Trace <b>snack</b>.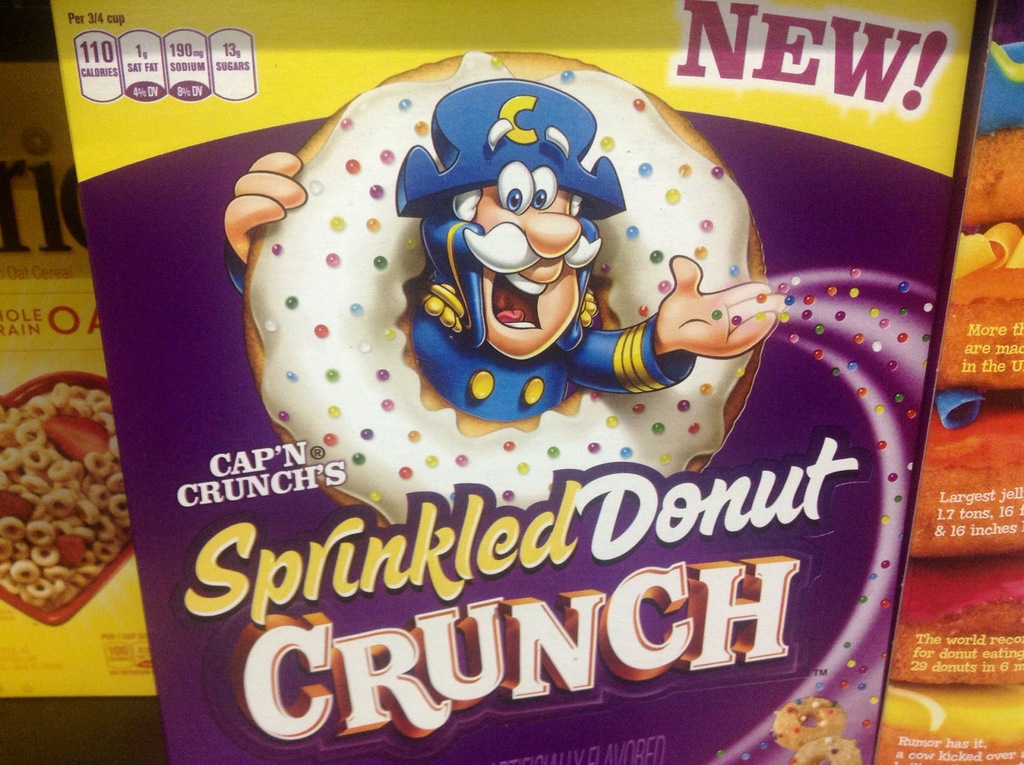
Traced to 12, 365, 124, 606.
